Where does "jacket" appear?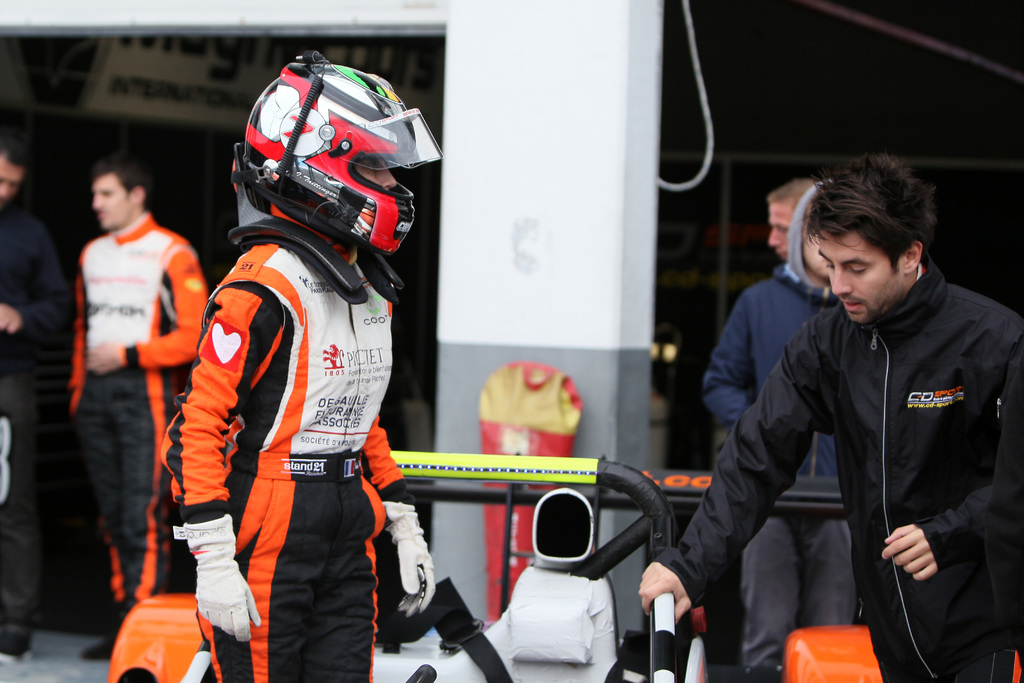
Appears at BBox(694, 200, 1023, 646).
